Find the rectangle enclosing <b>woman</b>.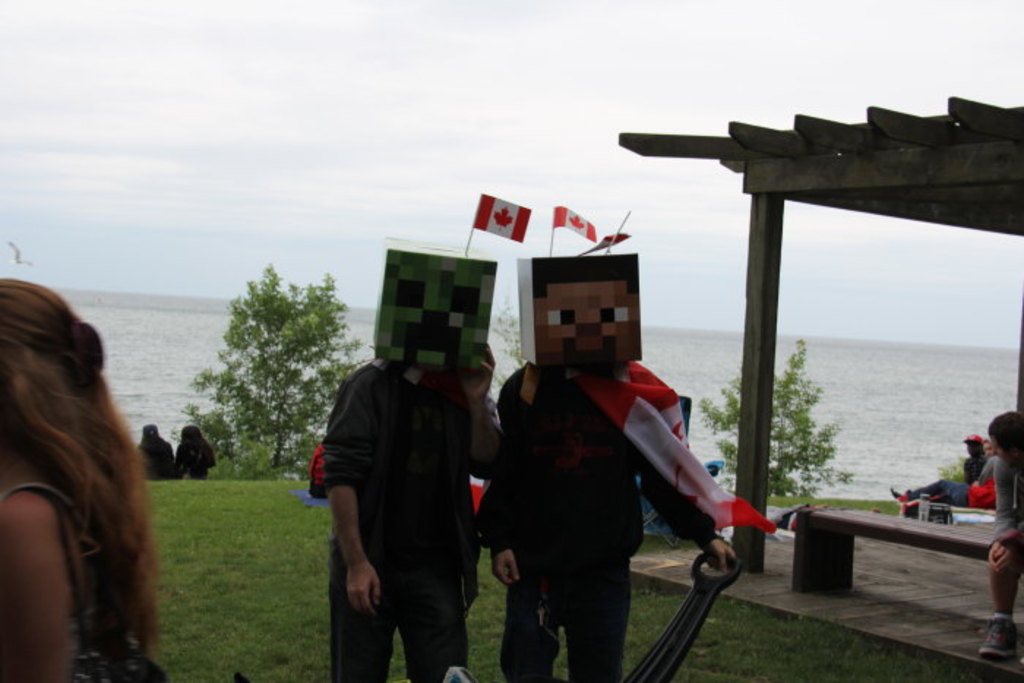
region(891, 437, 1001, 509).
